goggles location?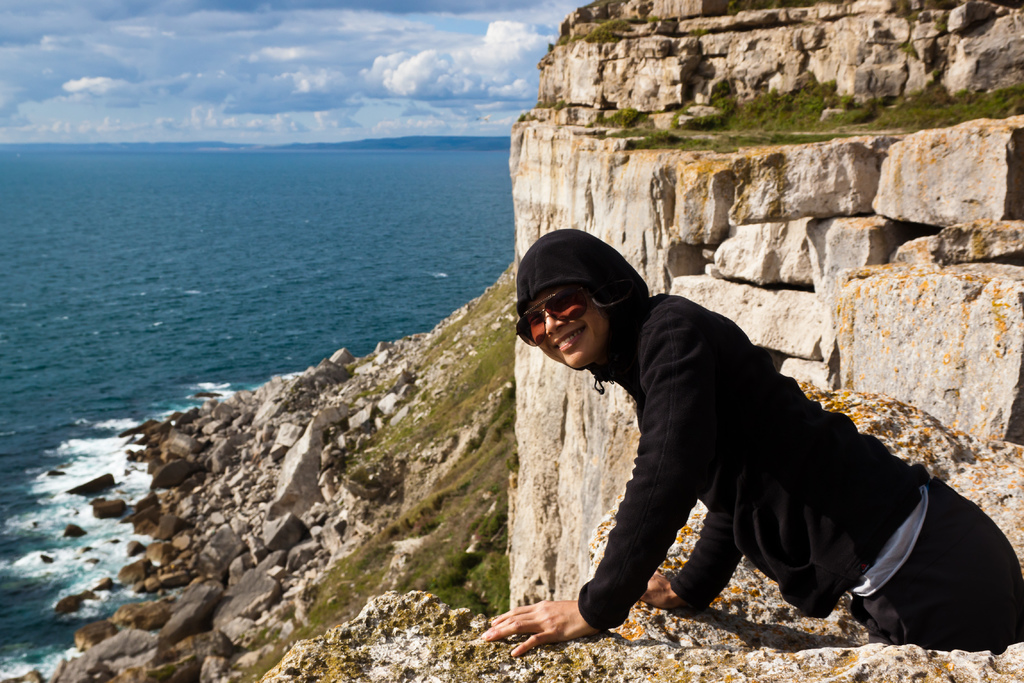
[523,279,628,342]
